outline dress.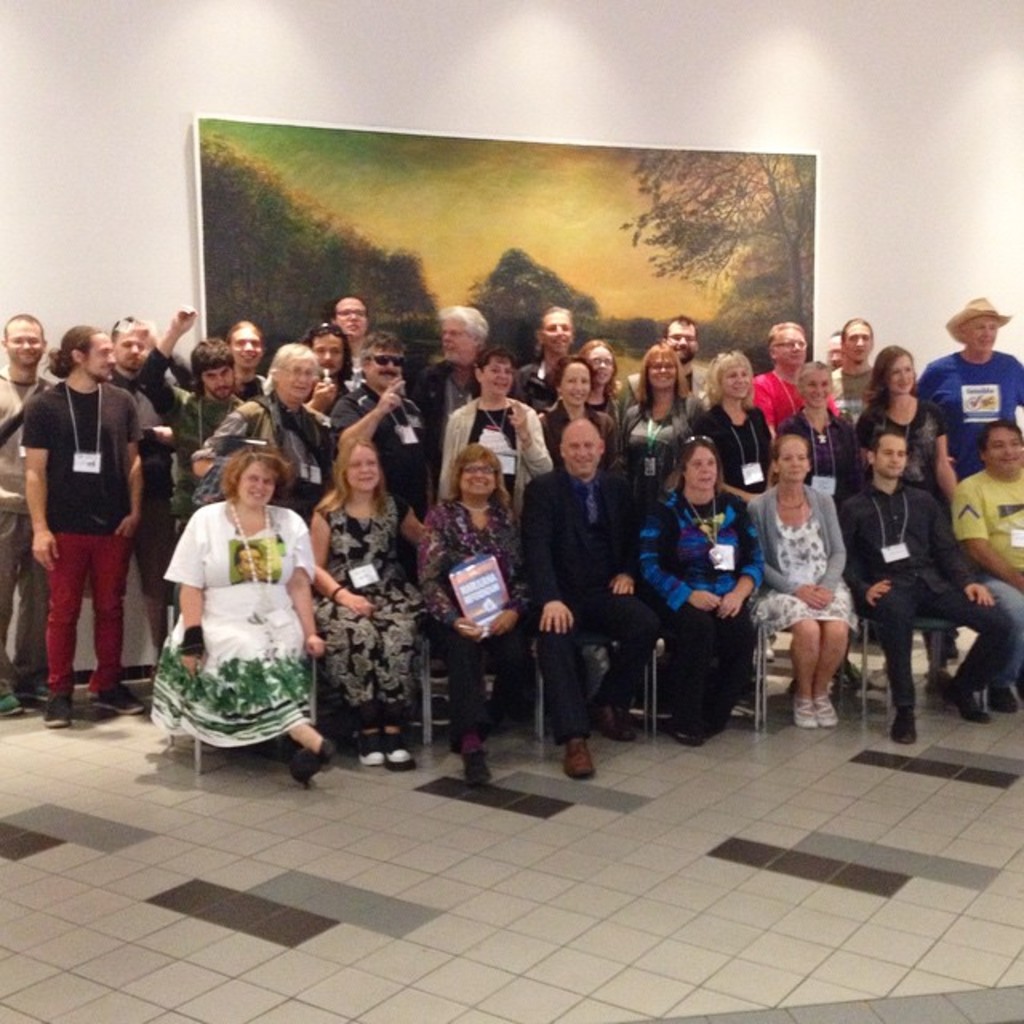
Outline: Rect(146, 501, 315, 747).
